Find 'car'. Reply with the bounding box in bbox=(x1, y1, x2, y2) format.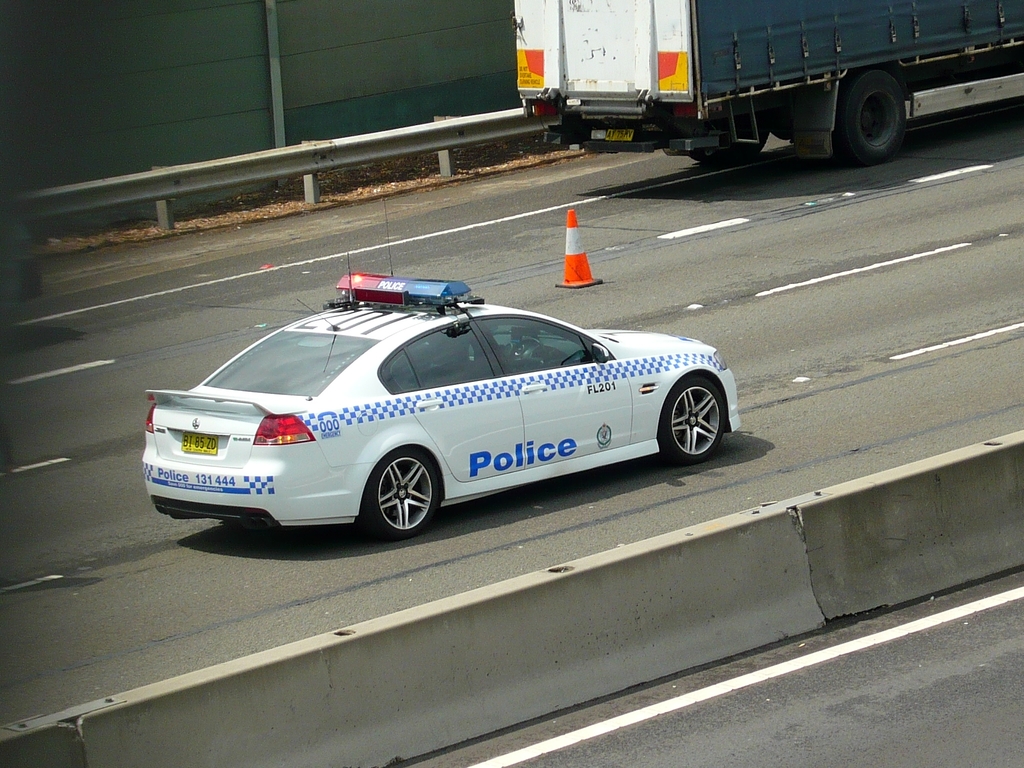
bbox=(140, 266, 742, 540).
